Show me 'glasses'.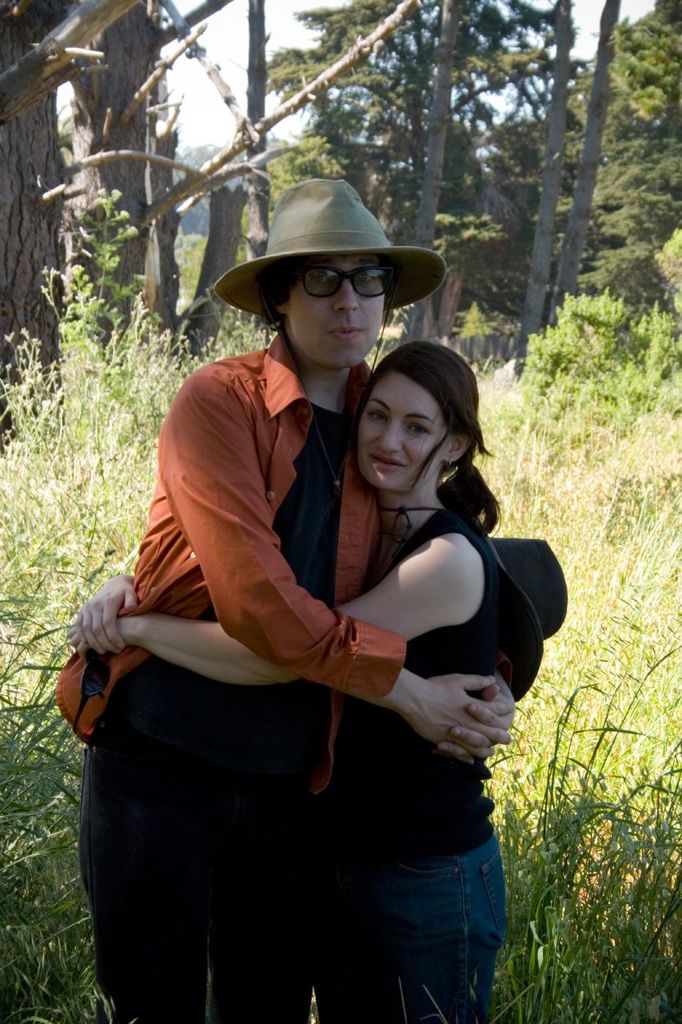
'glasses' is here: crop(274, 260, 406, 314).
